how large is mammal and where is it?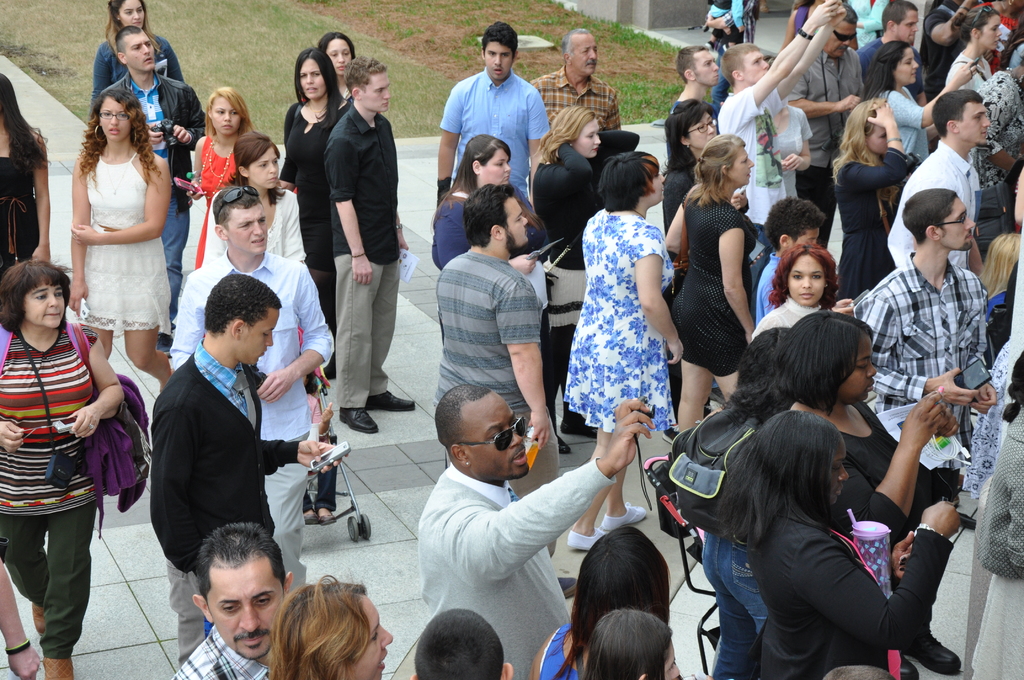
Bounding box: l=147, t=270, r=342, b=667.
